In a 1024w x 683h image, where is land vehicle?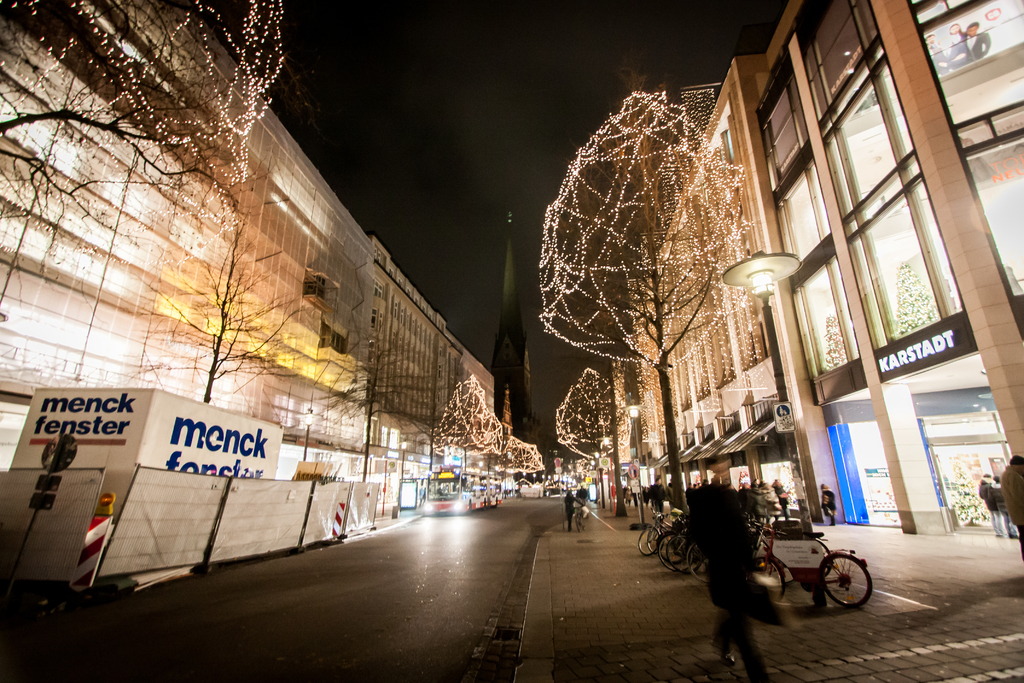
bbox=(422, 466, 500, 514).
